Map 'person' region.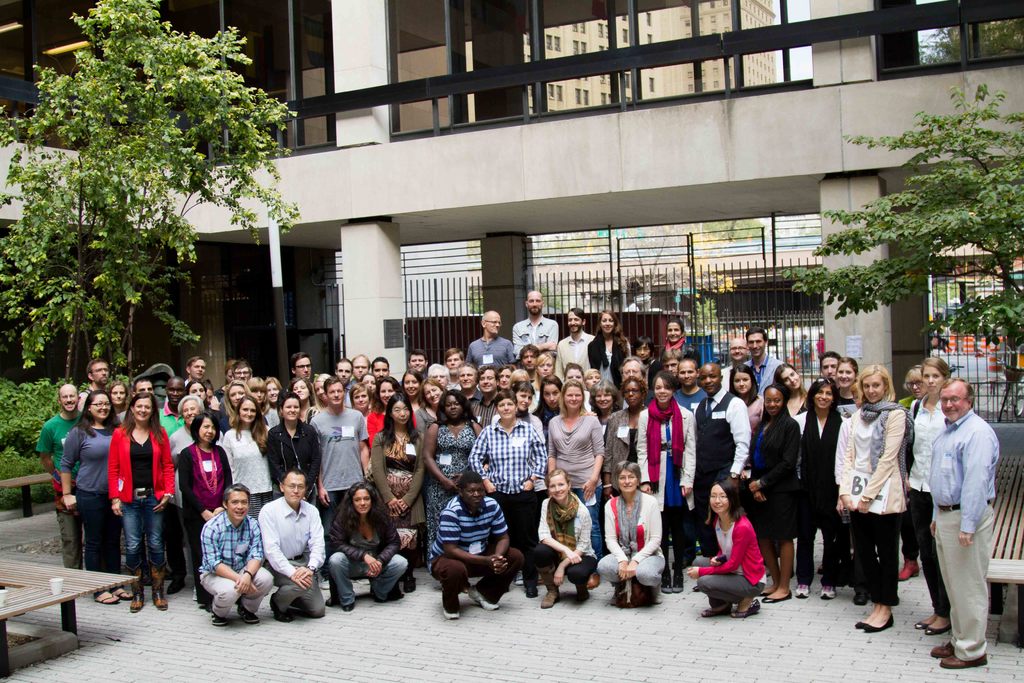
Mapped to <region>595, 463, 662, 605</region>.
